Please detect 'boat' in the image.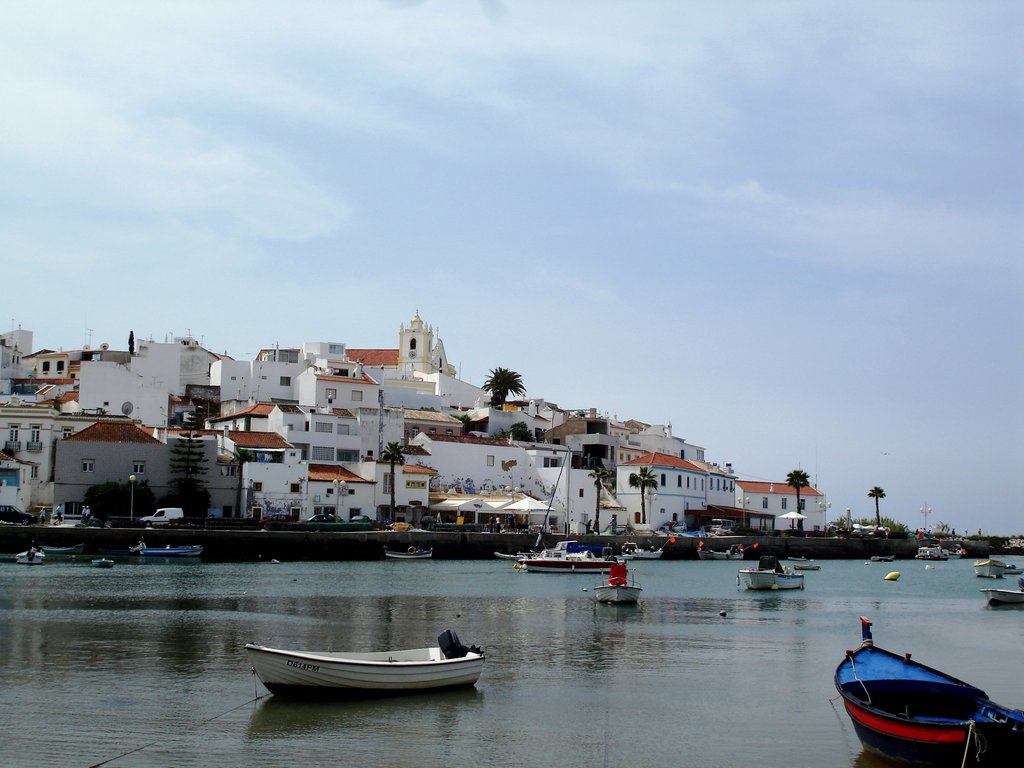
x1=970, y1=559, x2=1007, y2=581.
